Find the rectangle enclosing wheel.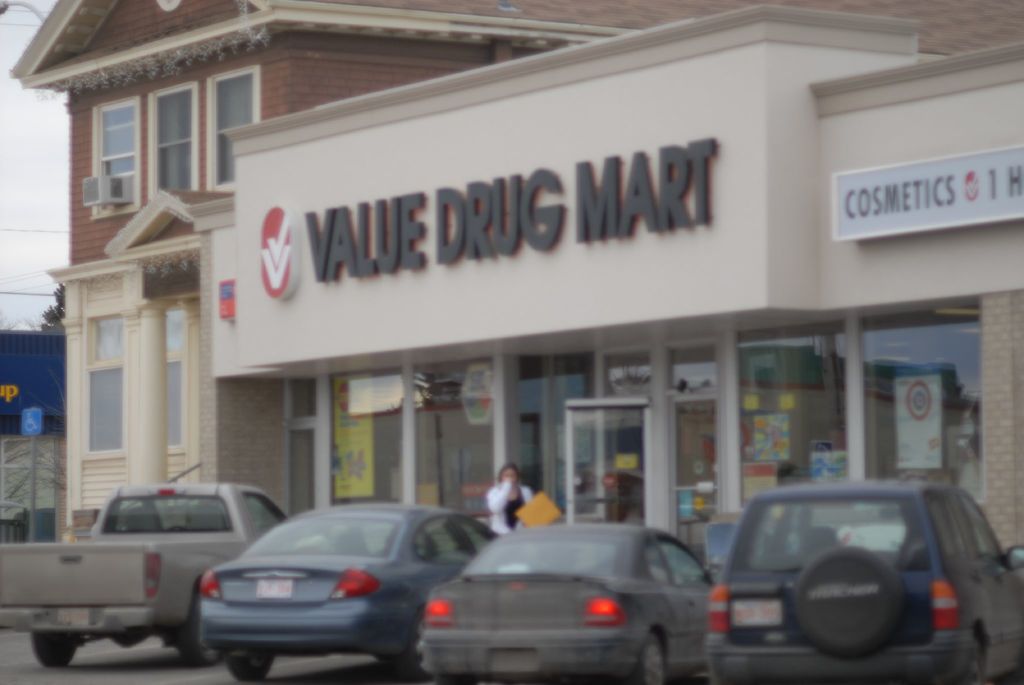
BBox(225, 655, 273, 684).
